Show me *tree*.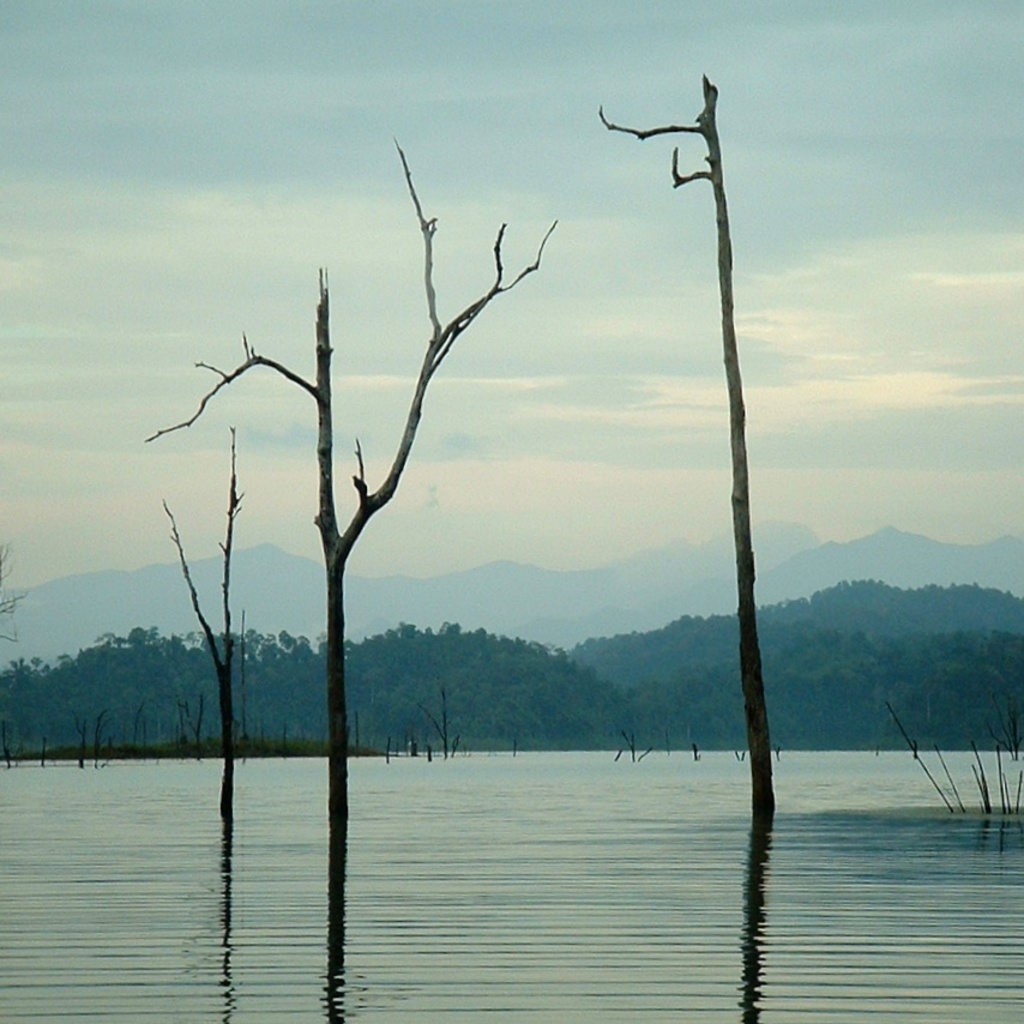
*tree* is here: [138,134,567,883].
